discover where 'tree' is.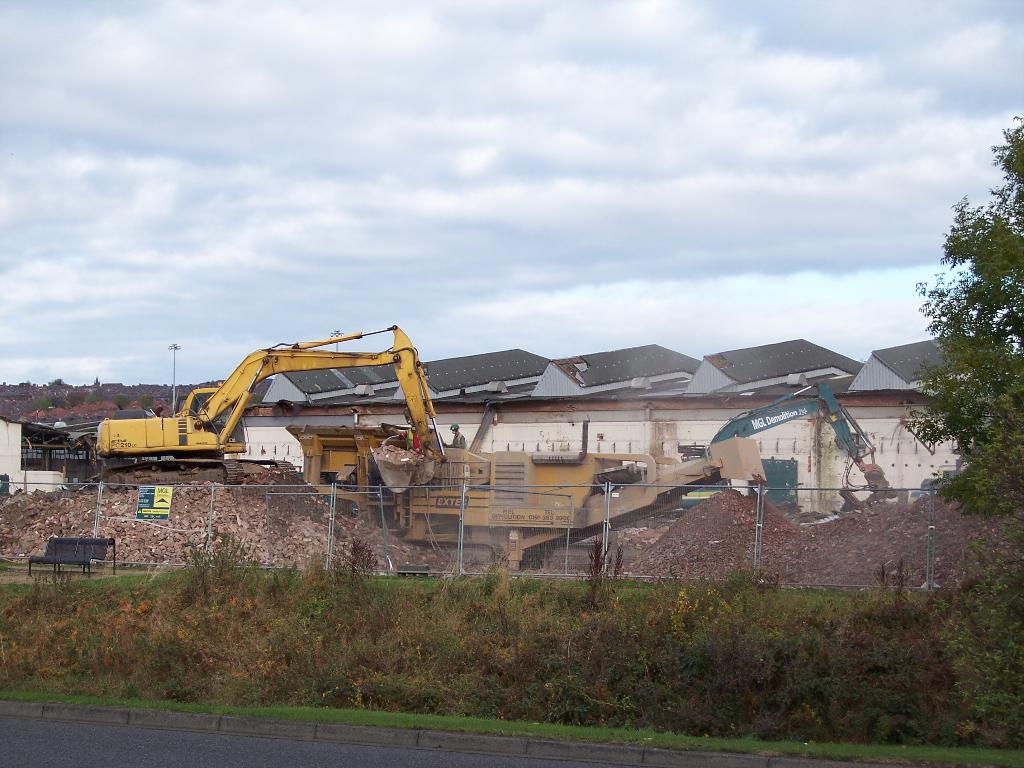
Discovered at [left=916, top=150, right=1020, bottom=543].
